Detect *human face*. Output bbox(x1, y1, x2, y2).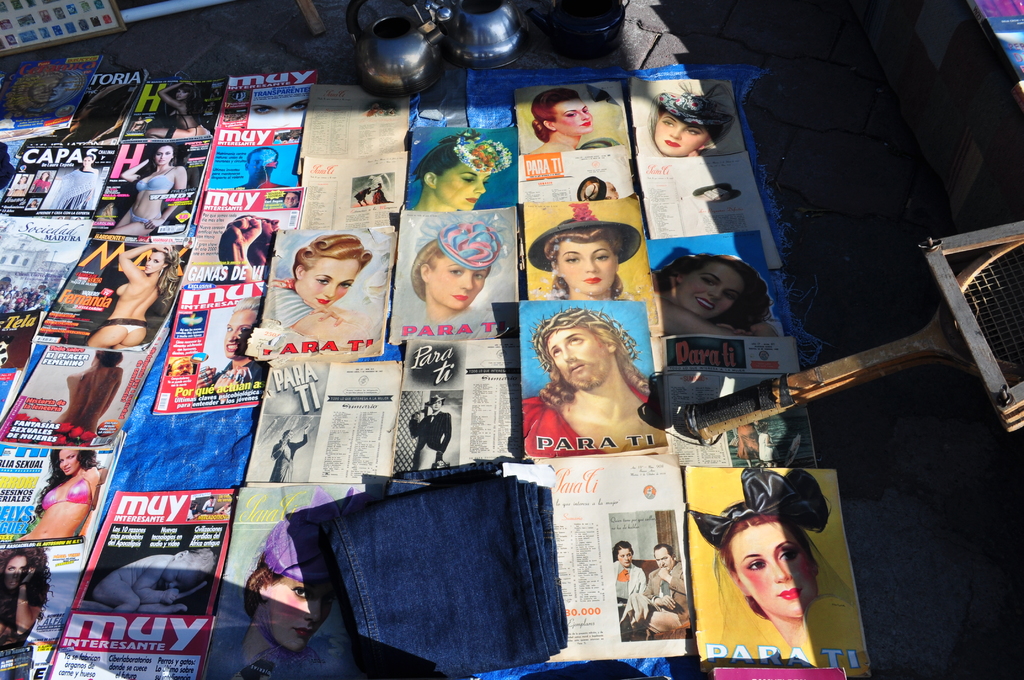
bbox(59, 448, 81, 476).
